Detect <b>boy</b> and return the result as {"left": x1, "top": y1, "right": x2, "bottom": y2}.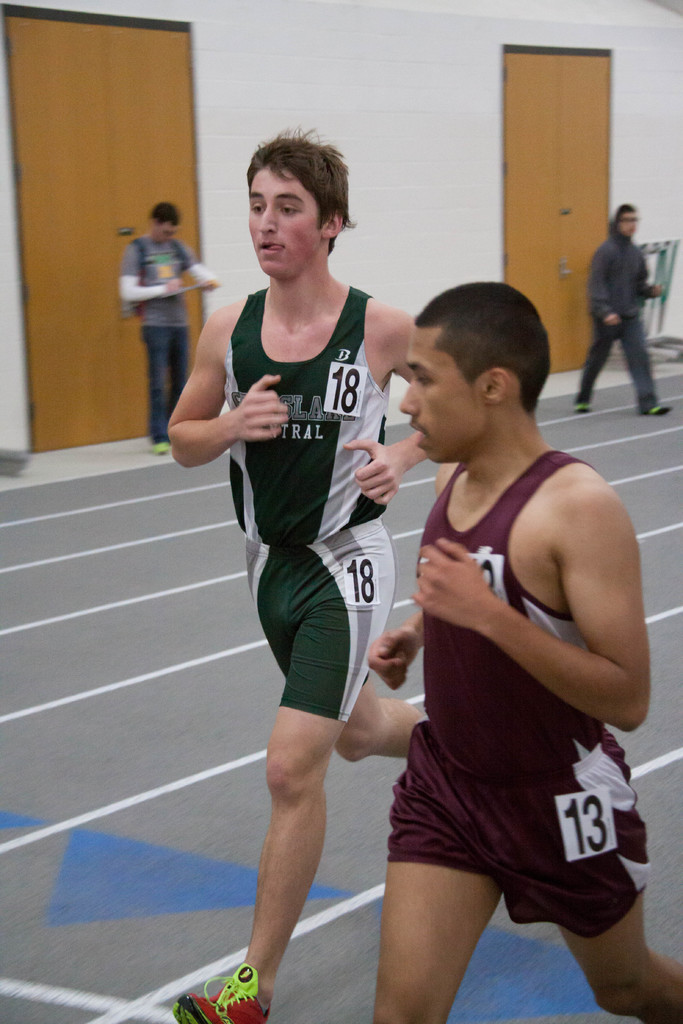
{"left": 566, "top": 199, "right": 679, "bottom": 422}.
